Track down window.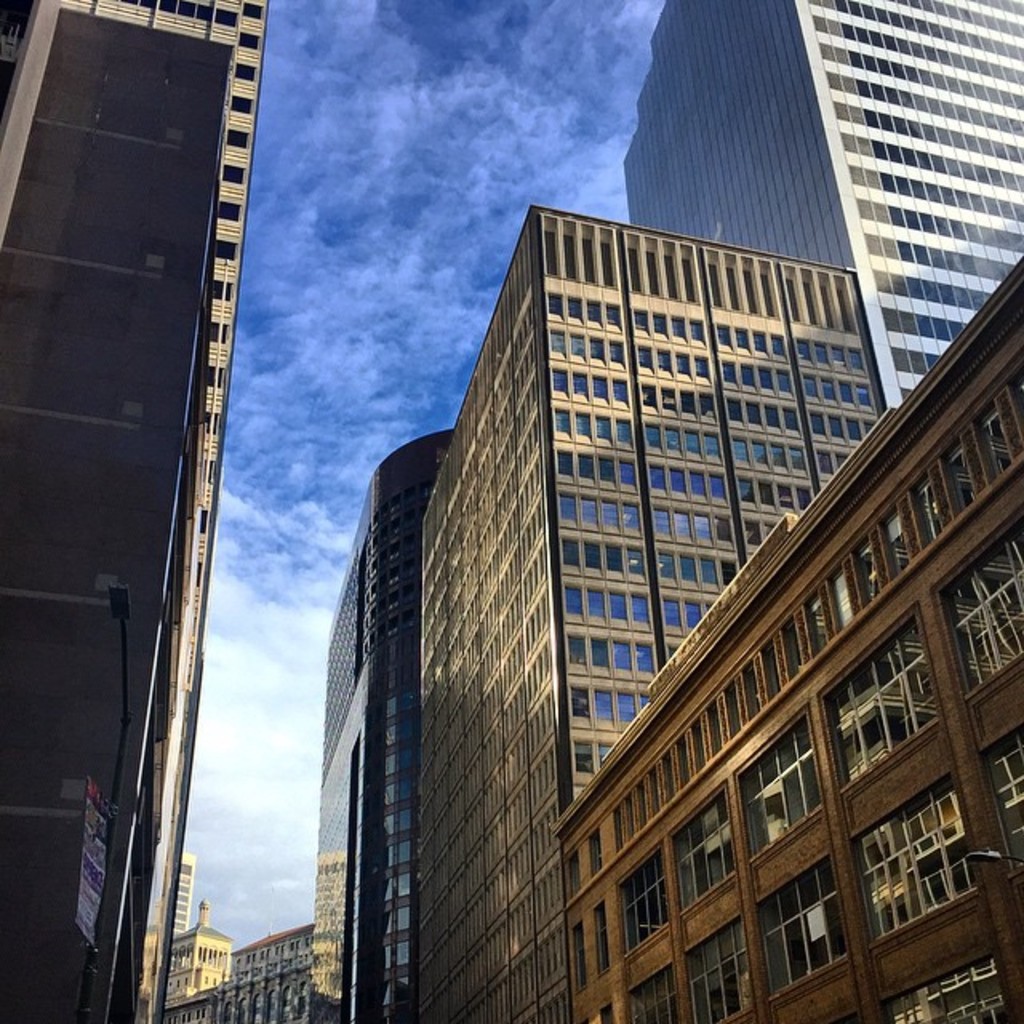
Tracked to left=819, top=618, right=936, bottom=790.
